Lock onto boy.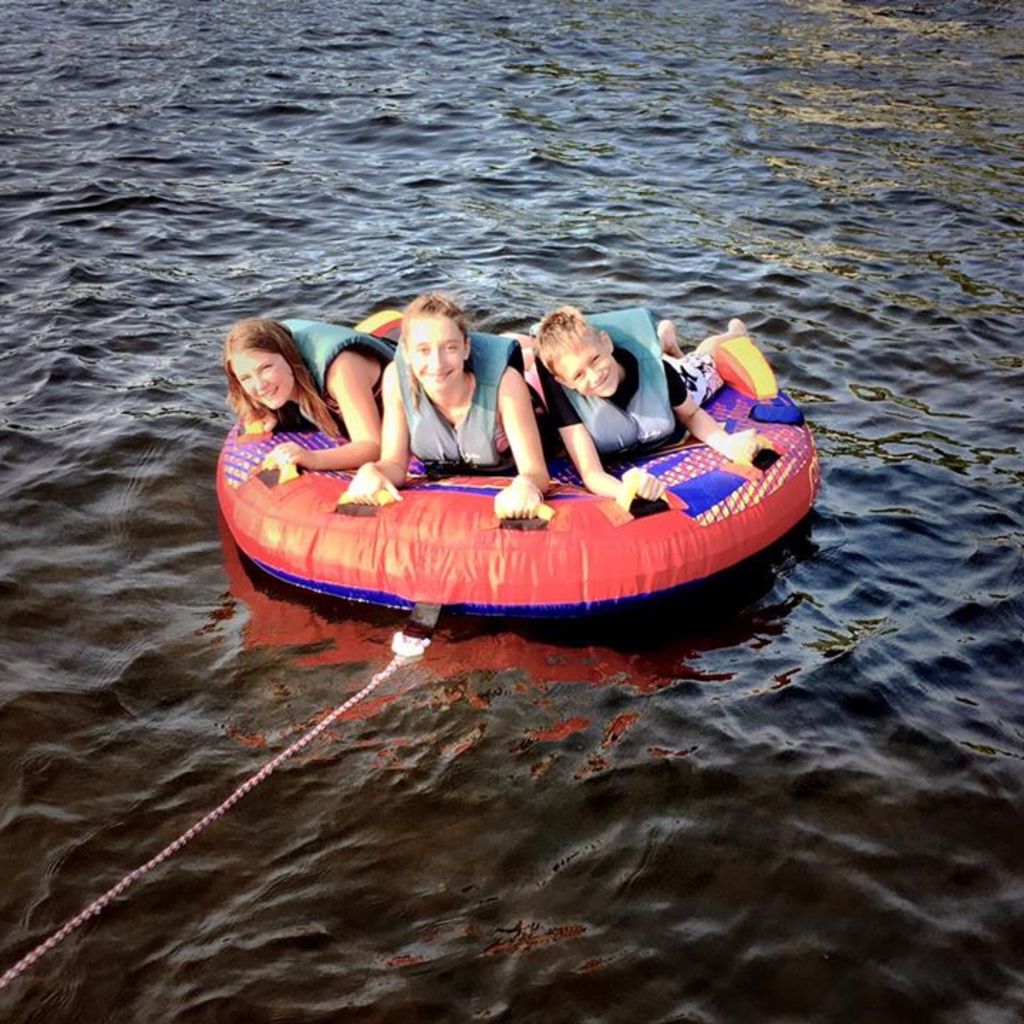
Locked: pyautogui.locateOnScreen(540, 319, 765, 501).
